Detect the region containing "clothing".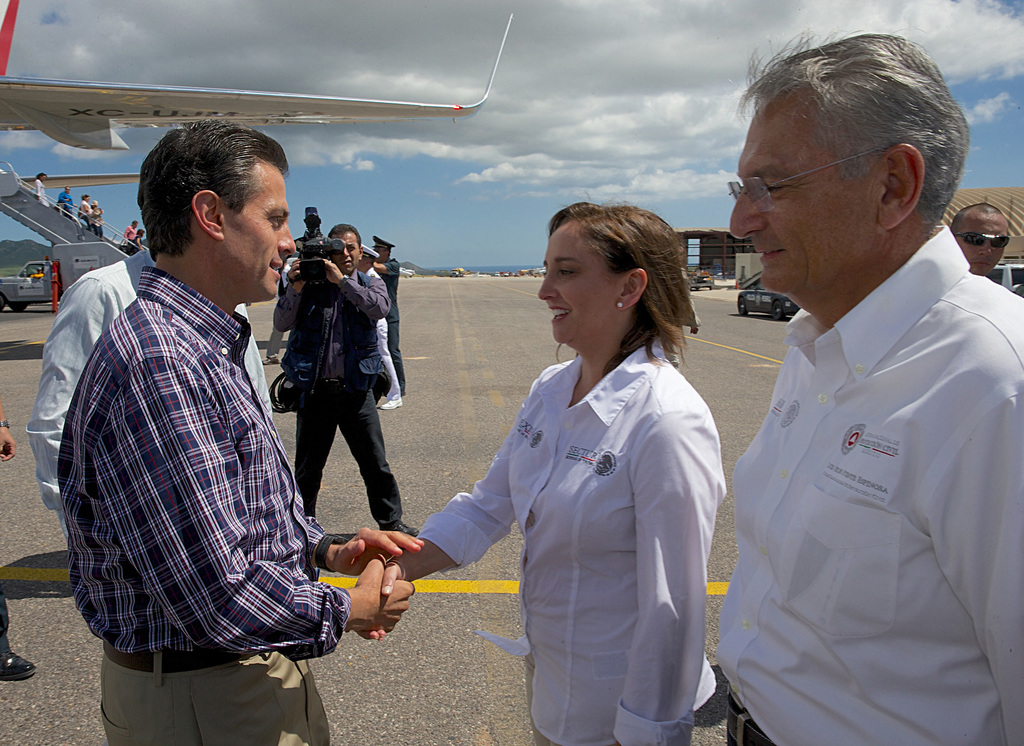
{"left": 420, "top": 356, "right": 712, "bottom": 738}.
